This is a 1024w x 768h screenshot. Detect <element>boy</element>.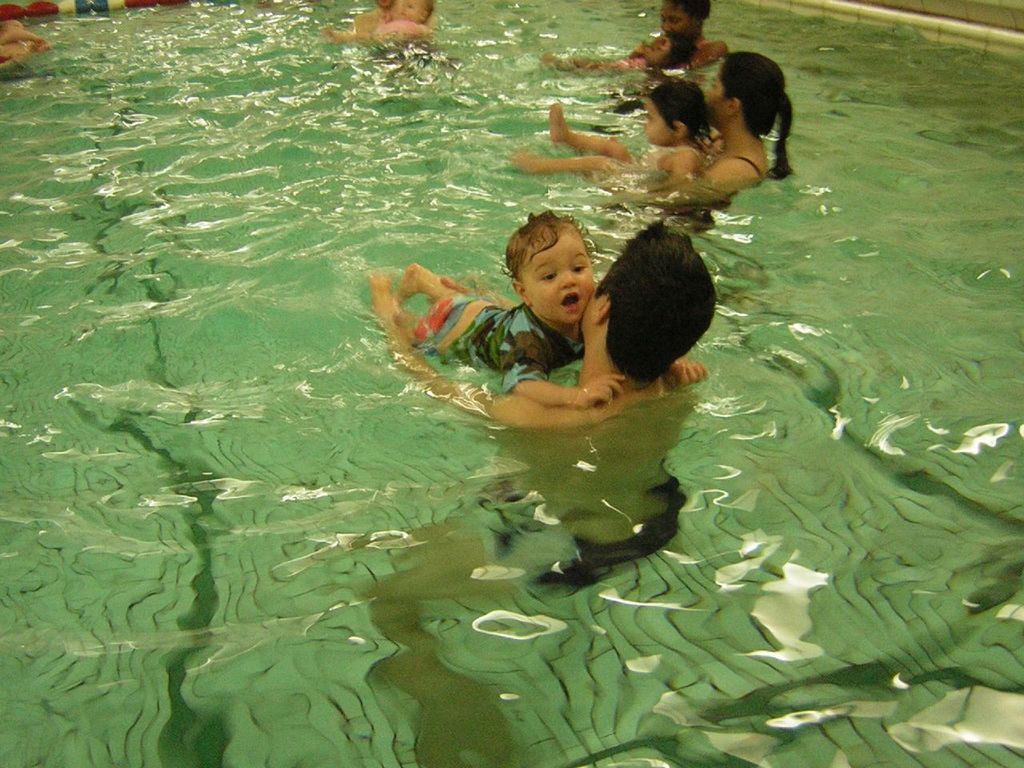
left=398, top=212, right=715, bottom=407.
